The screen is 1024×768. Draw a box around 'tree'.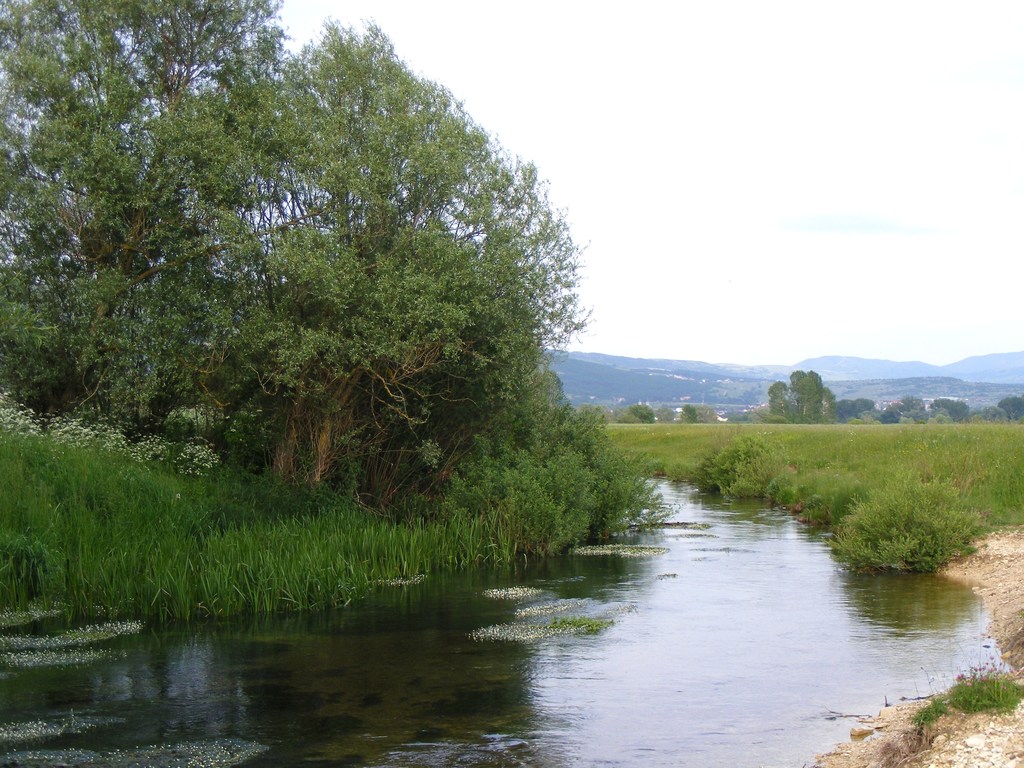
bbox=(682, 406, 708, 418).
